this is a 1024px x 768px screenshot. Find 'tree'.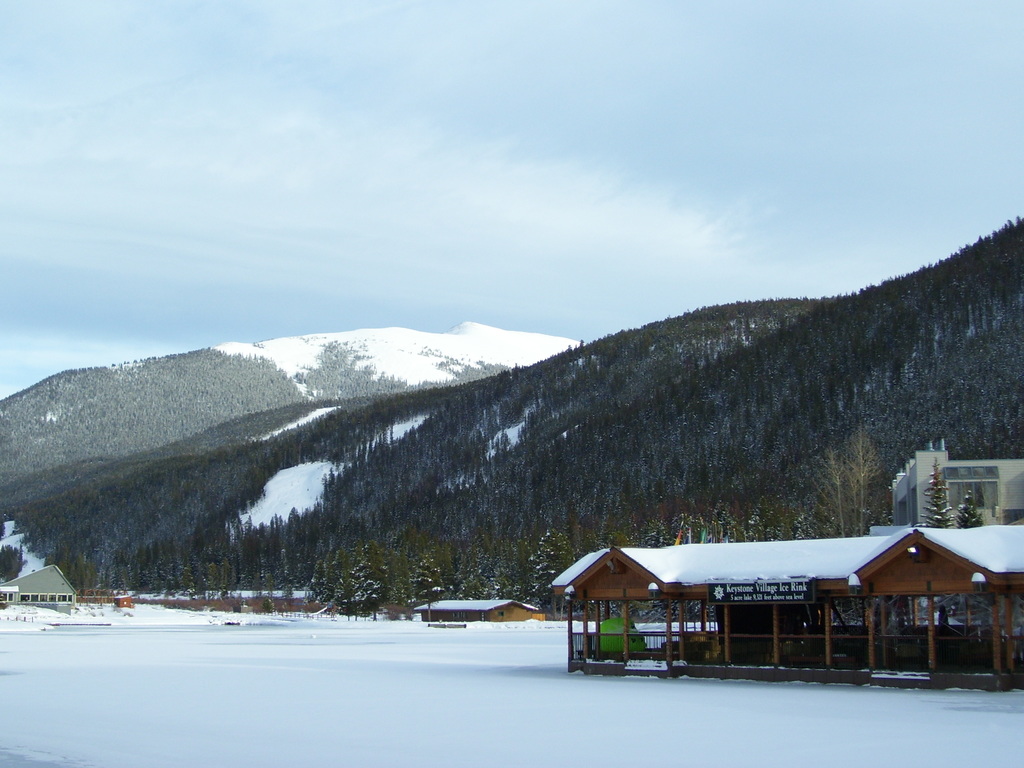
Bounding box: crop(808, 448, 845, 533).
